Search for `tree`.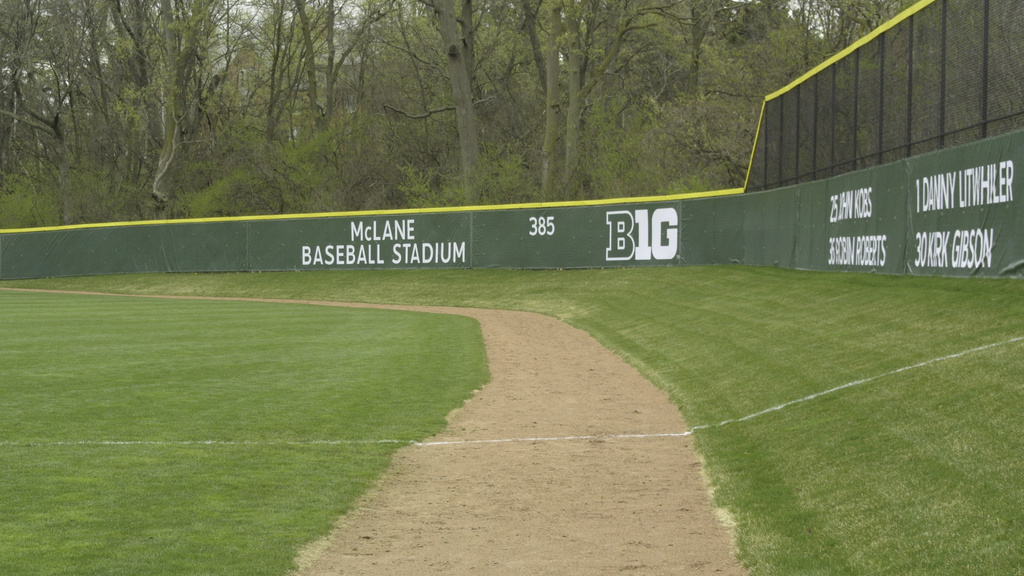
Found at select_region(489, 0, 646, 200).
